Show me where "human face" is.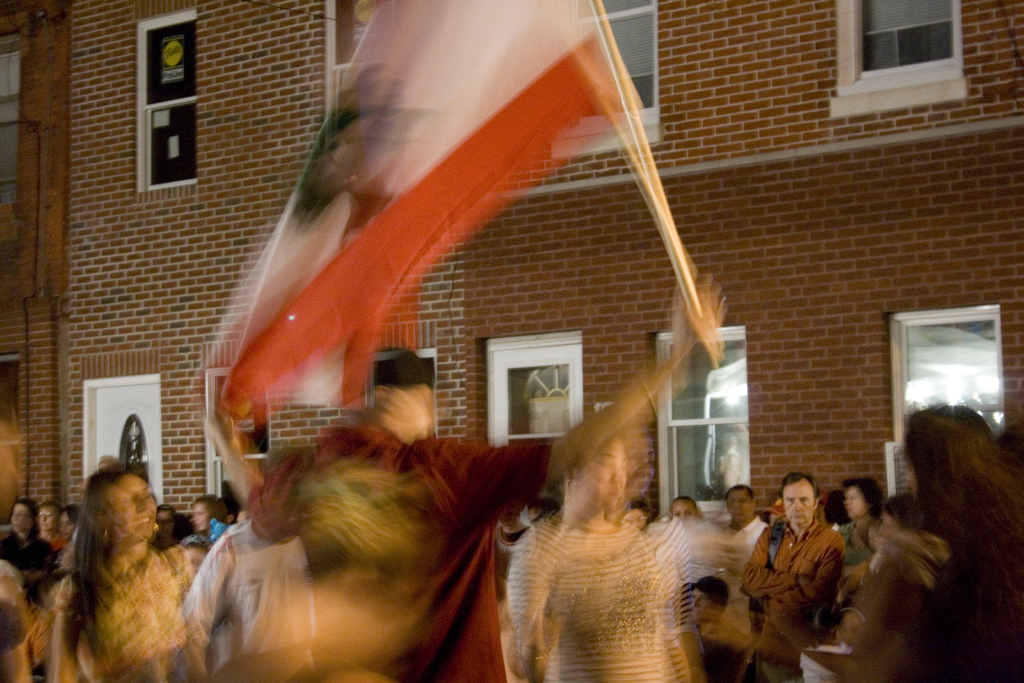
"human face" is at 37:507:61:530.
